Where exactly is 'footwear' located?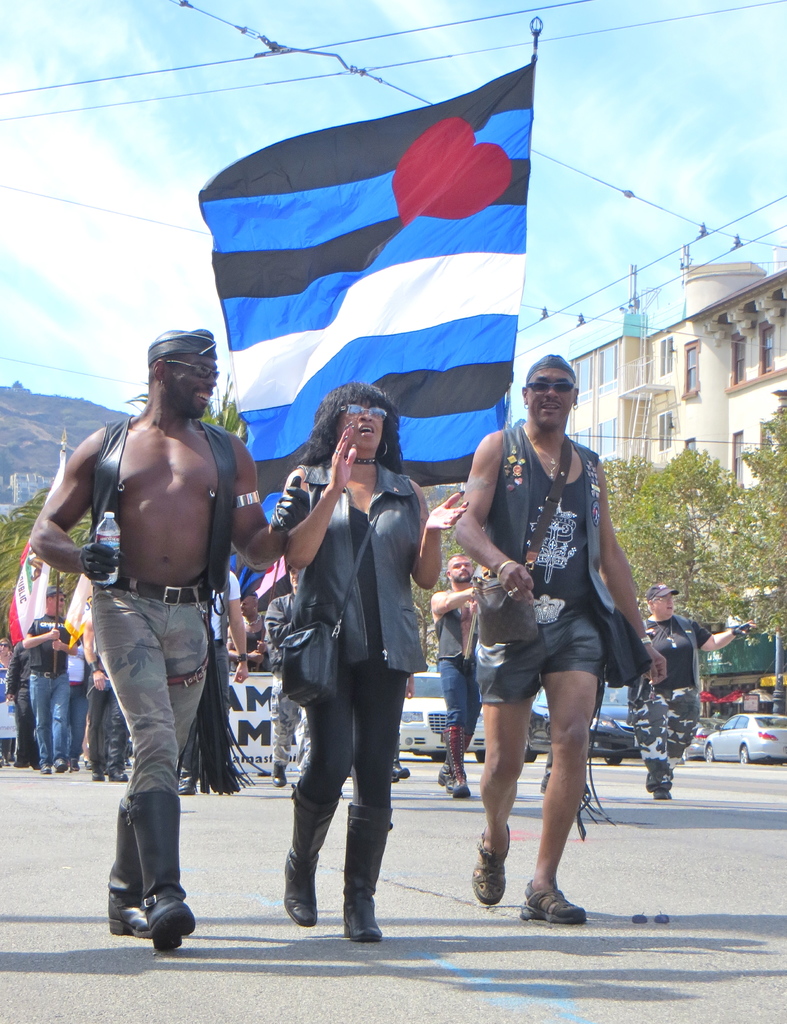
Its bounding box is bbox(396, 758, 407, 778).
